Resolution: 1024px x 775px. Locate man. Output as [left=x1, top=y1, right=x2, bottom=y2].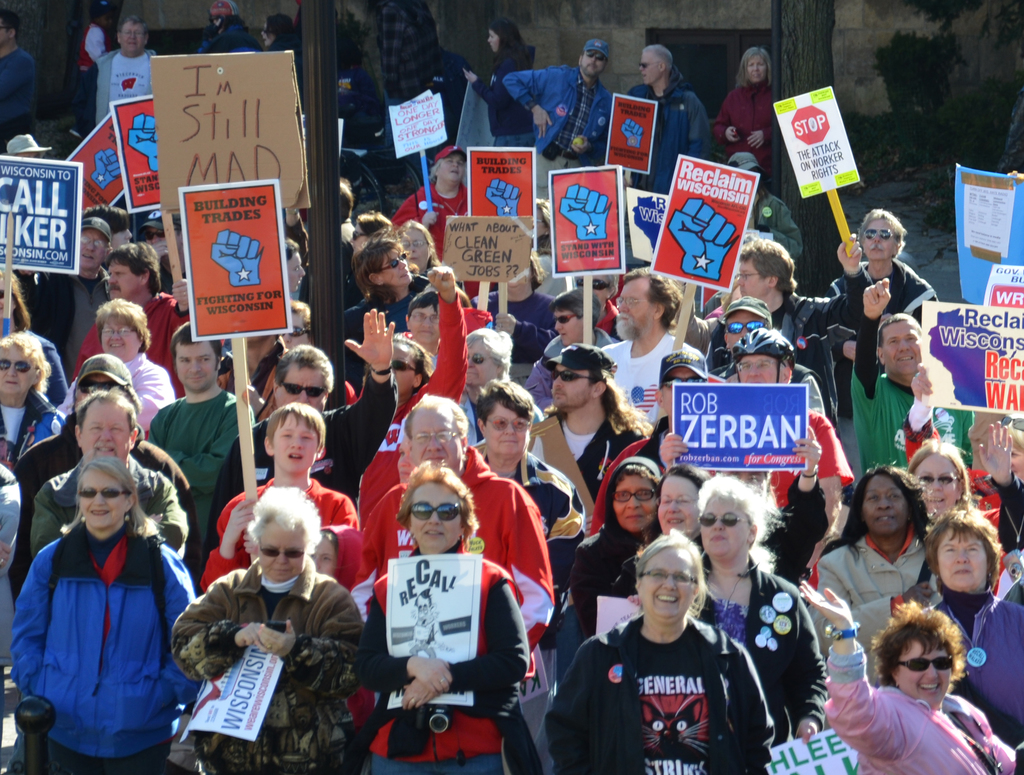
[left=701, top=235, right=863, bottom=393].
